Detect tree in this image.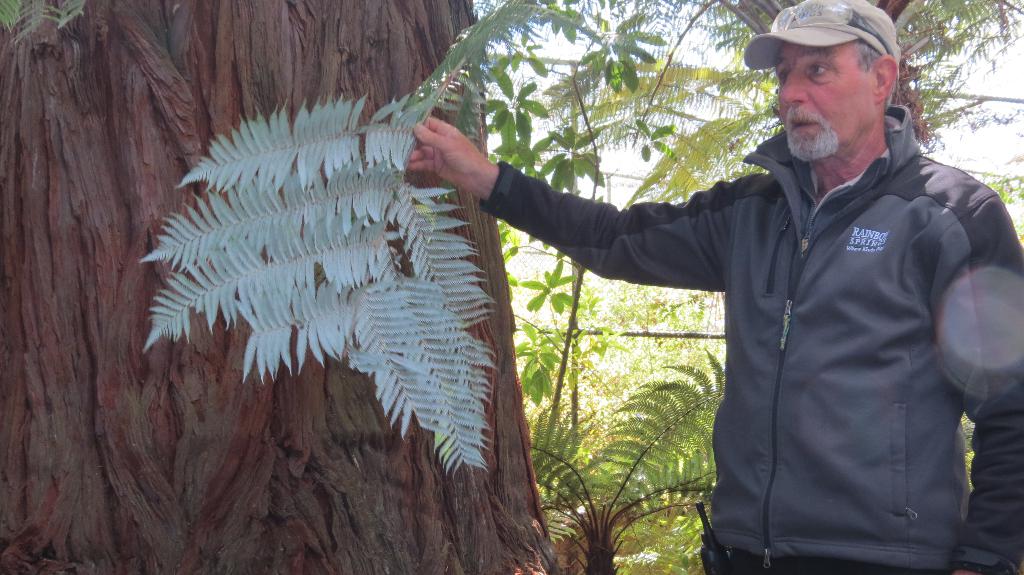
Detection: [0,0,1023,574].
